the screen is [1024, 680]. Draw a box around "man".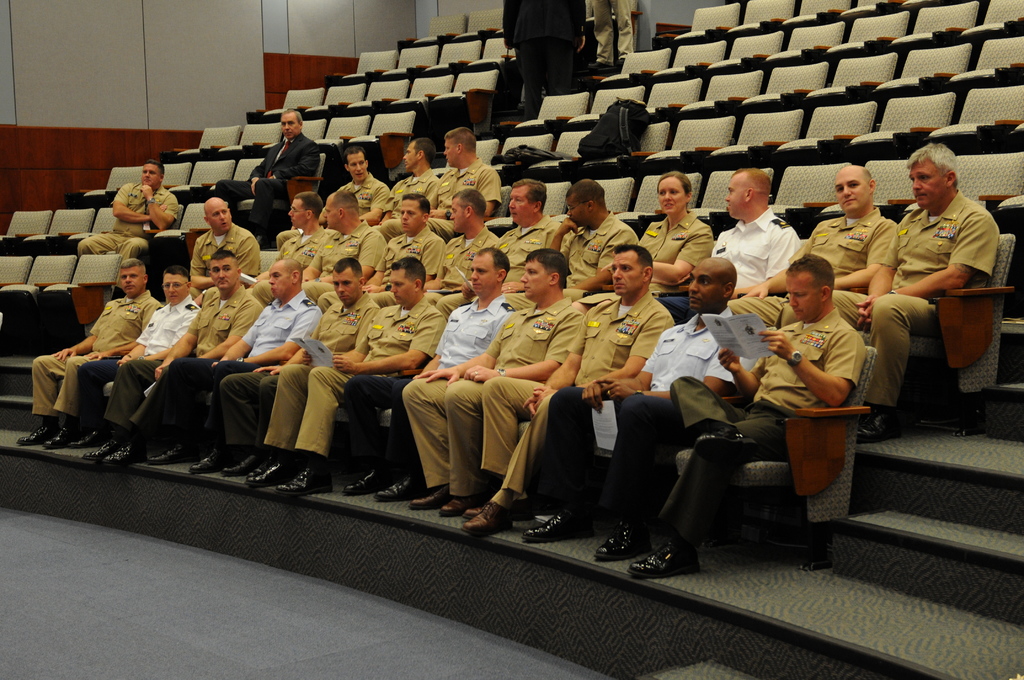
594/252/867/573.
